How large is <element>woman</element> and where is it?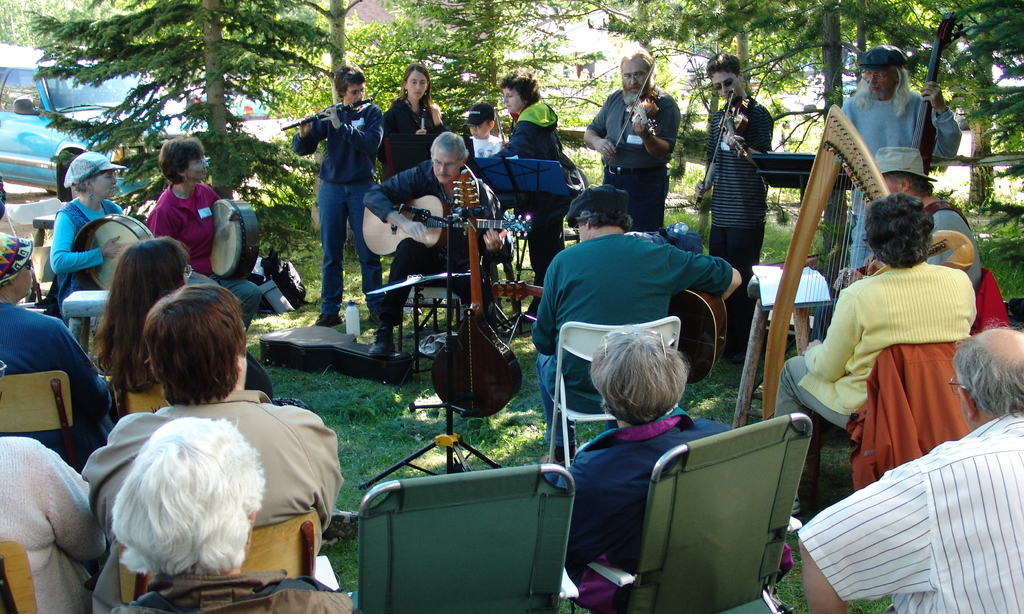
Bounding box: 96/235/361/549.
